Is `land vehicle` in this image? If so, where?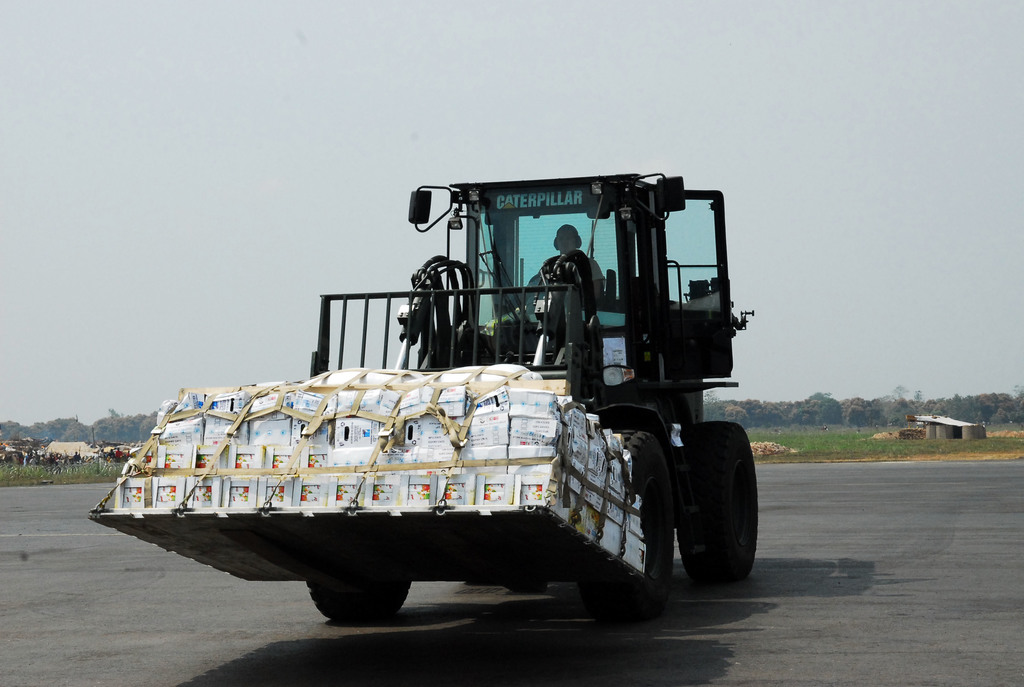
Yes, at <region>120, 200, 778, 619</region>.
